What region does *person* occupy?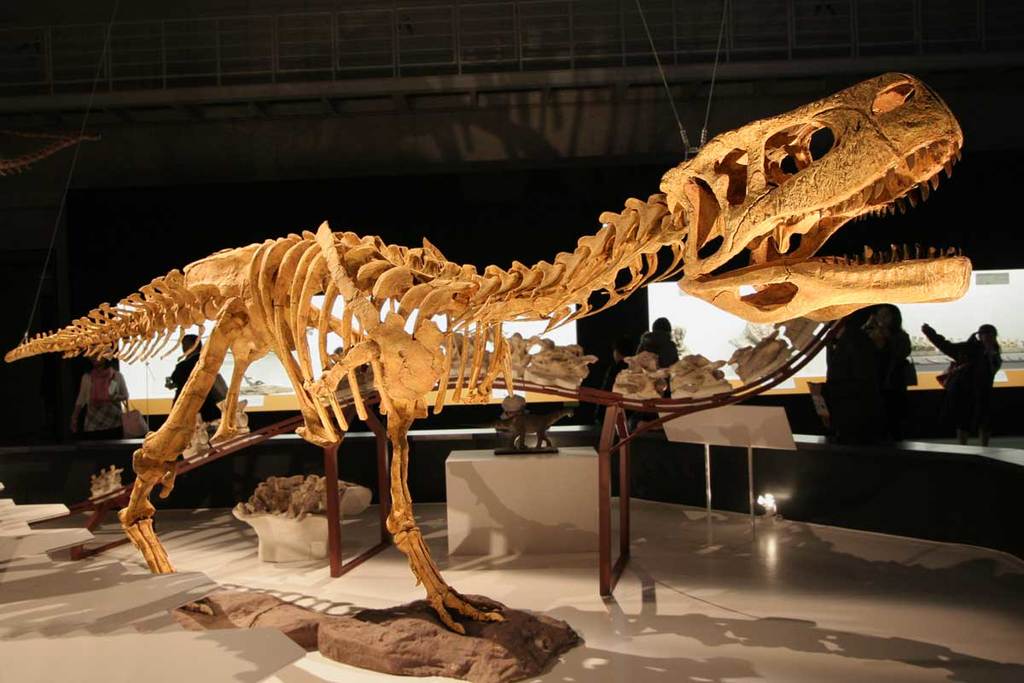
(630, 315, 684, 372).
